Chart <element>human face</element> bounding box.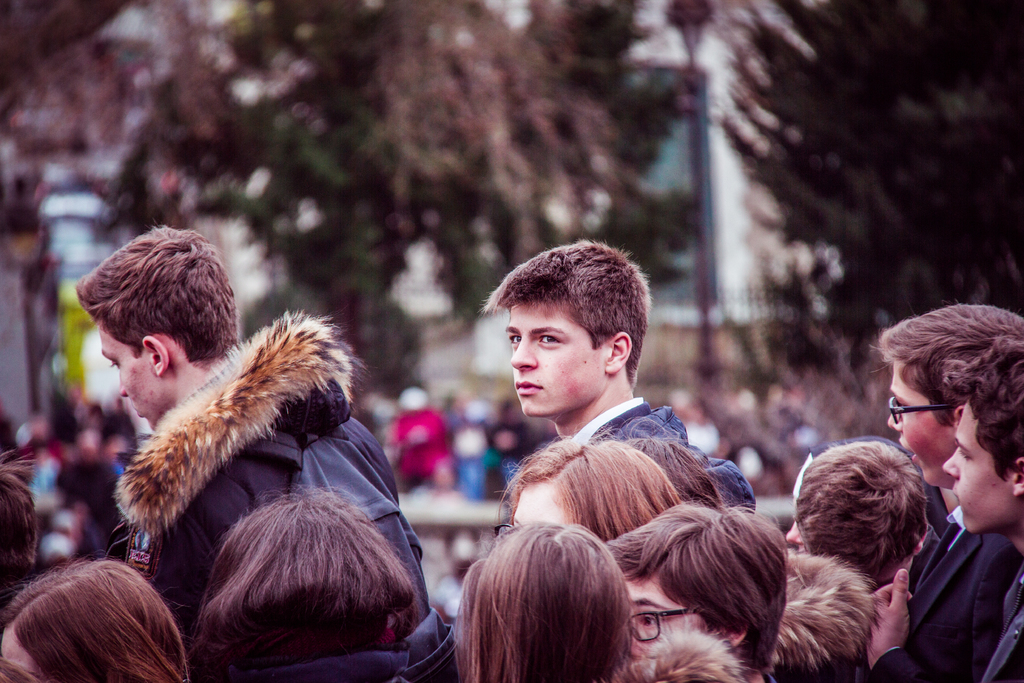
Charted: detection(96, 318, 156, 429).
